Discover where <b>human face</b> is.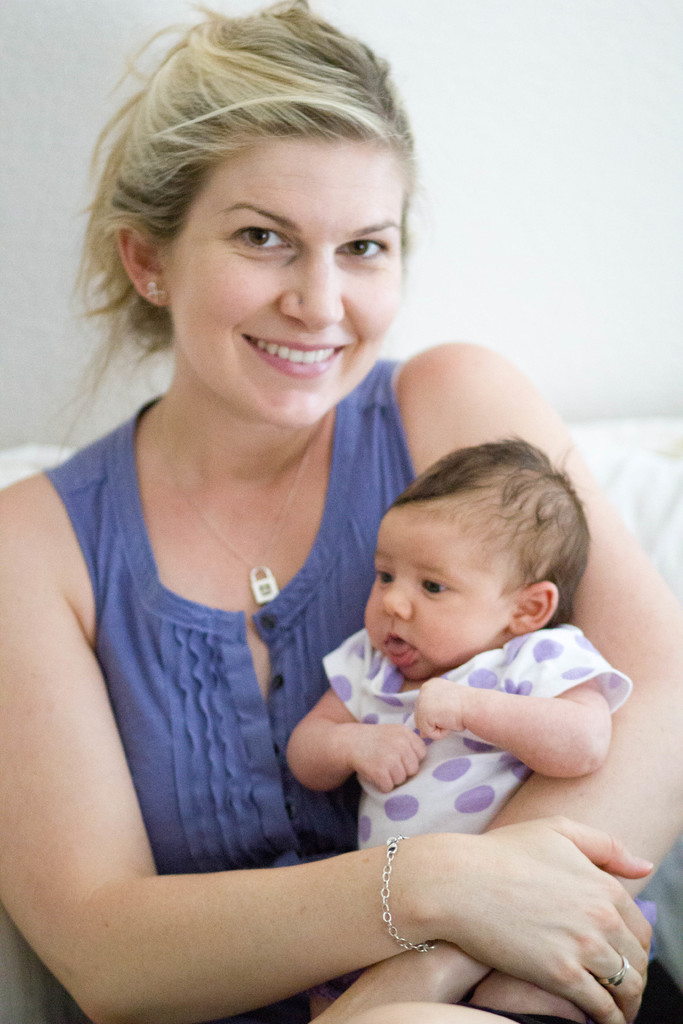
Discovered at bbox=[175, 148, 401, 426].
